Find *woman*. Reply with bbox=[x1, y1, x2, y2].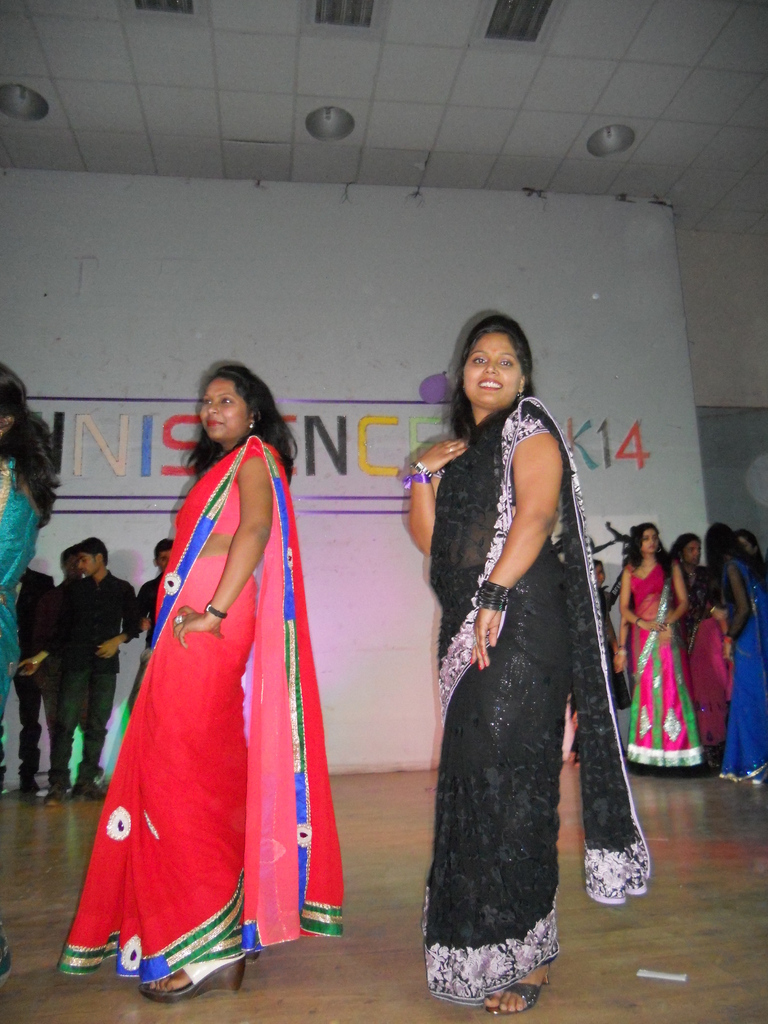
bbox=[78, 341, 341, 982].
